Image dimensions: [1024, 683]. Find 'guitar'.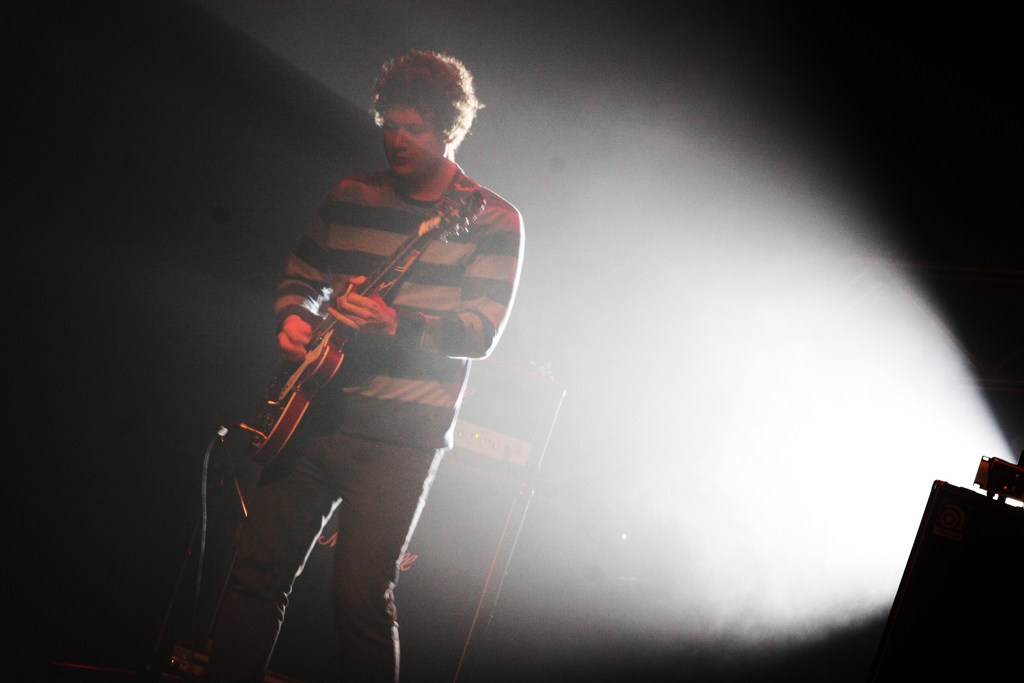
crop(226, 158, 508, 475).
